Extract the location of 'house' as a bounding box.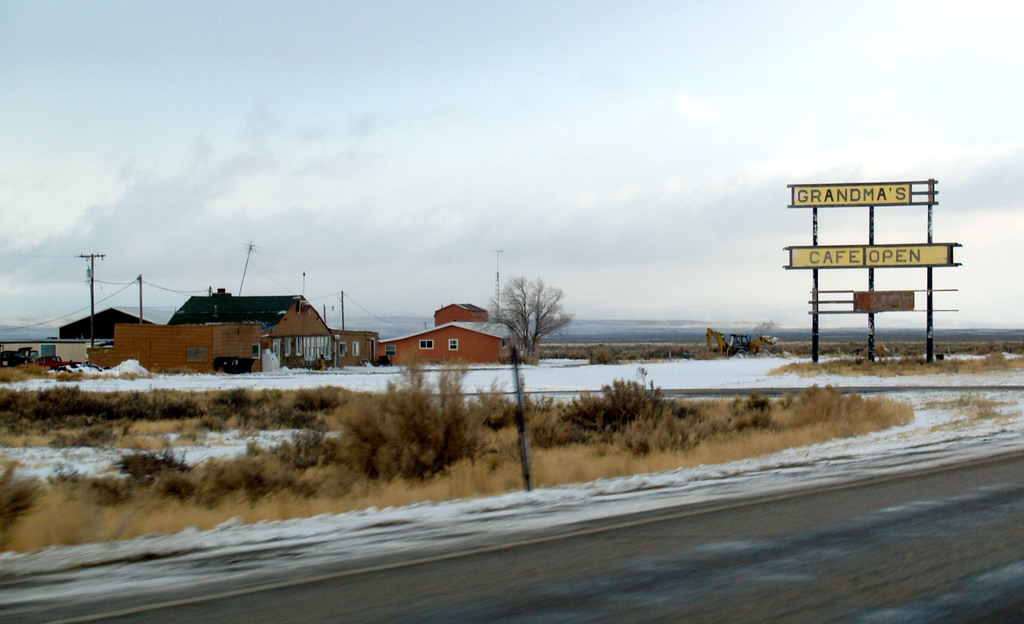
49/304/191/359.
